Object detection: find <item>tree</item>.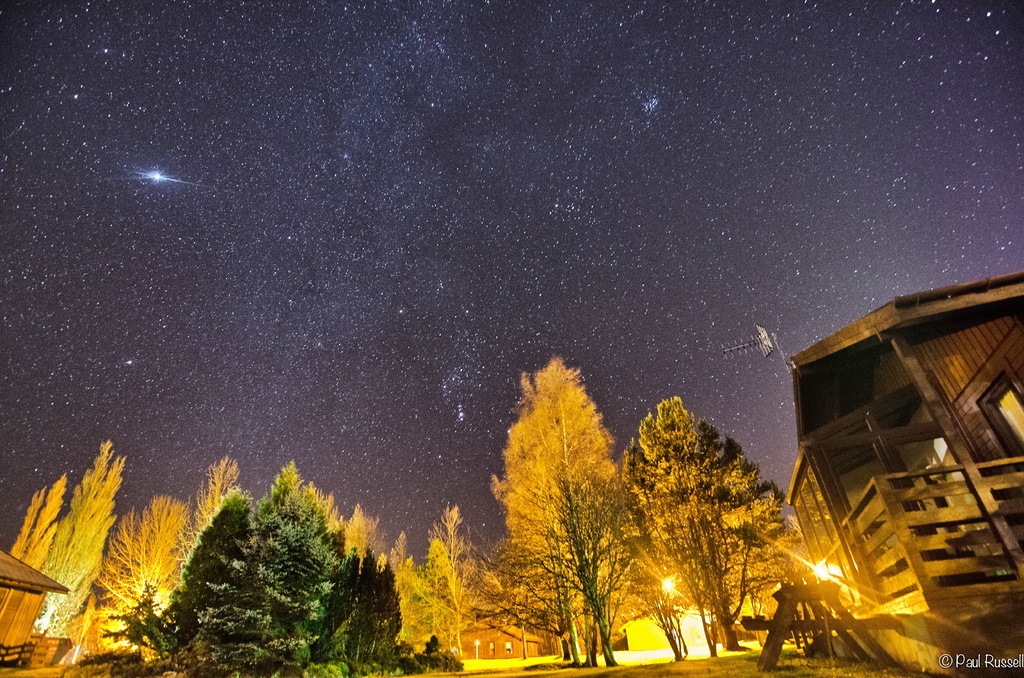
191/455/344/677.
